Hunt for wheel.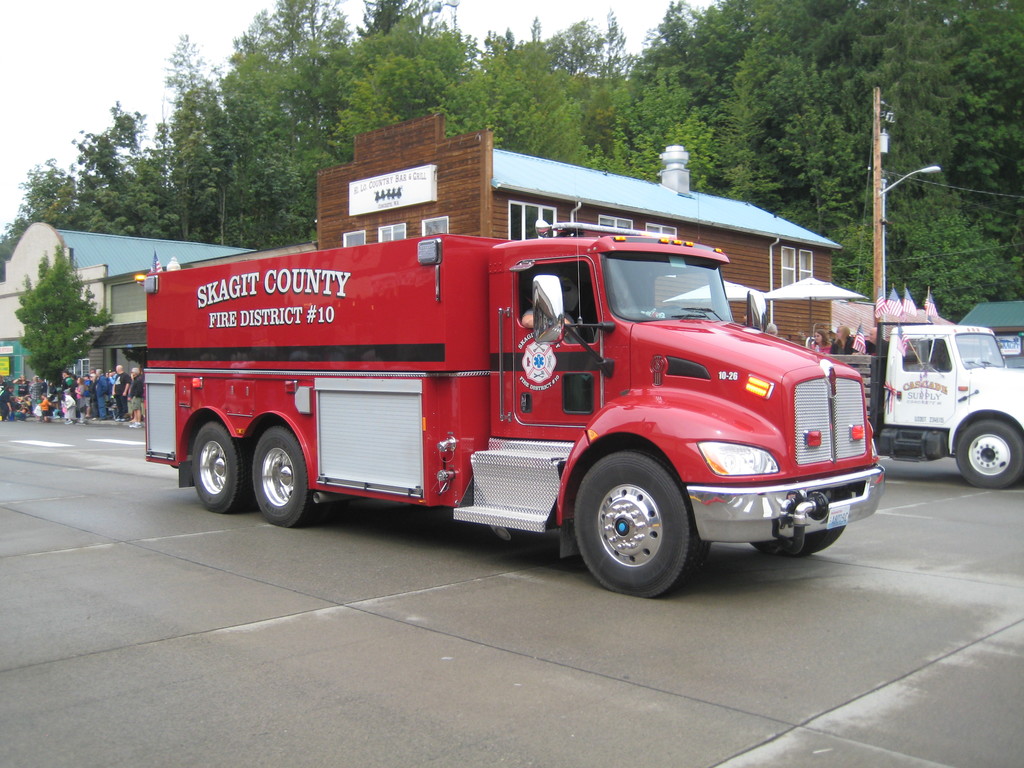
Hunted down at [955,416,1023,490].
